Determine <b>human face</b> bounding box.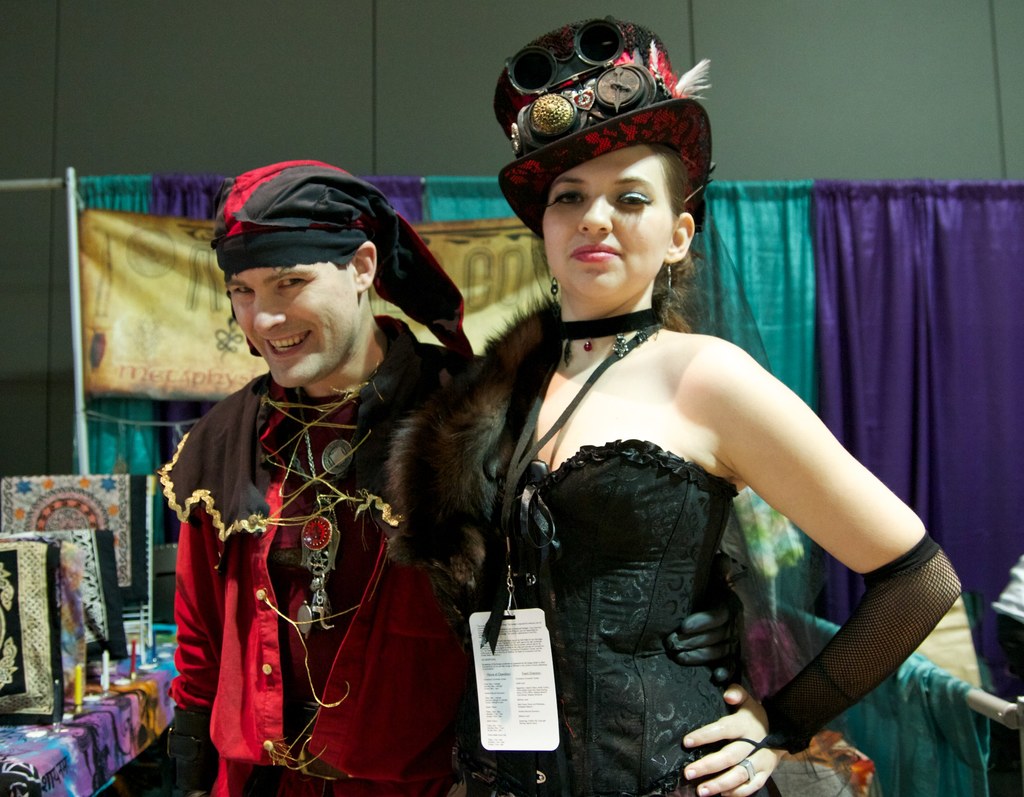
Determined: bbox=[543, 141, 674, 301].
